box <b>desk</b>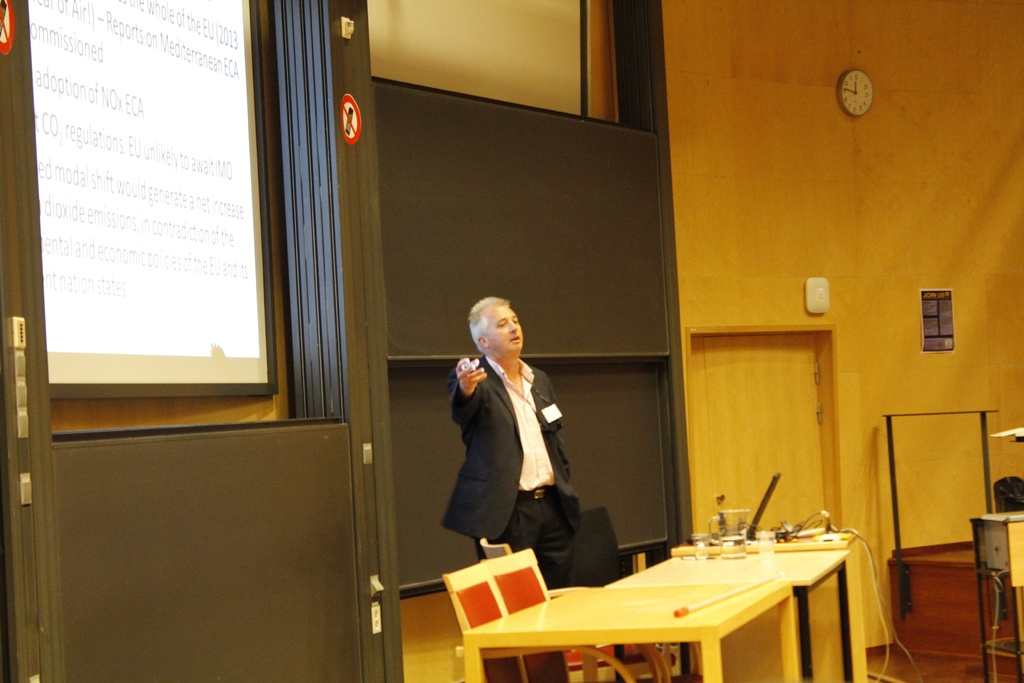
x1=494 y1=519 x2=895 y2=682
